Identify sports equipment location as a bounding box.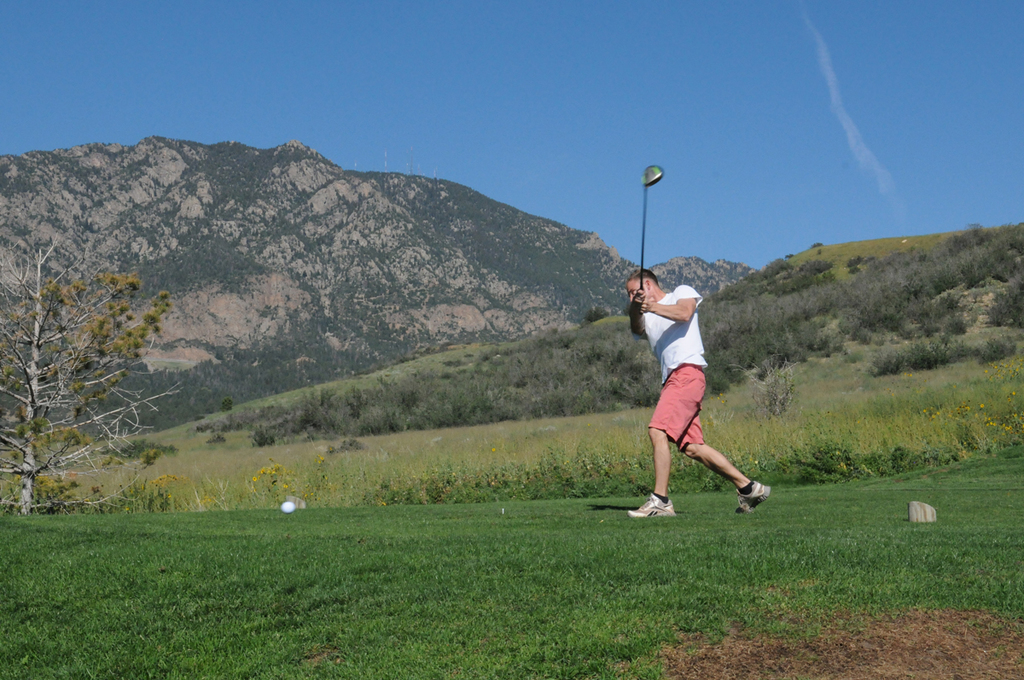
detection(277, 498, 297, 516).
